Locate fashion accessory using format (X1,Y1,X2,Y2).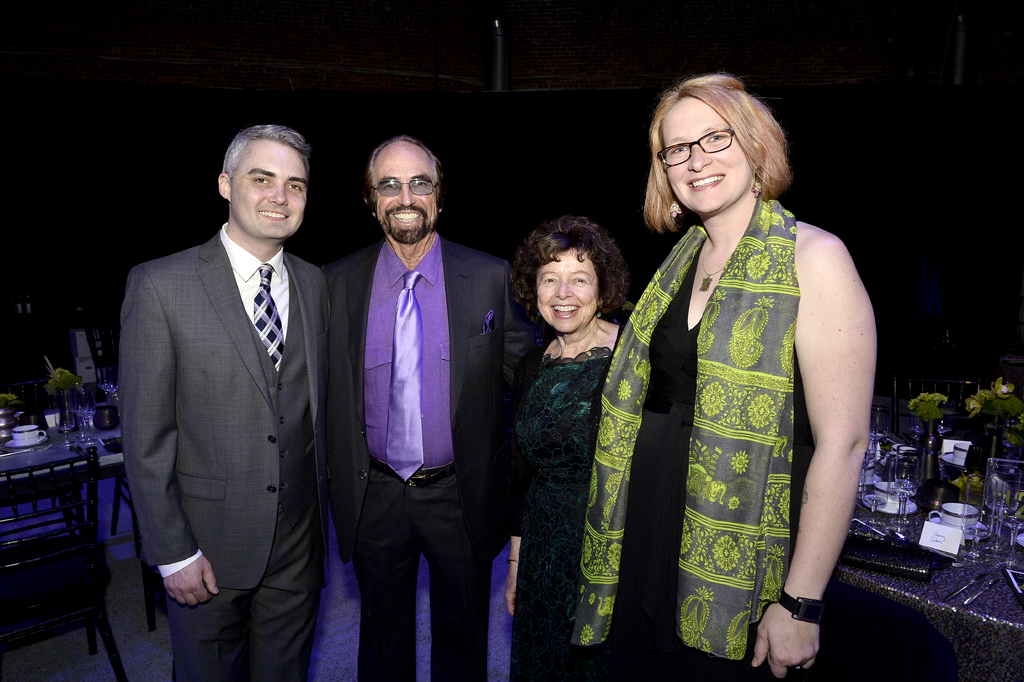
(668,197,683,219).
